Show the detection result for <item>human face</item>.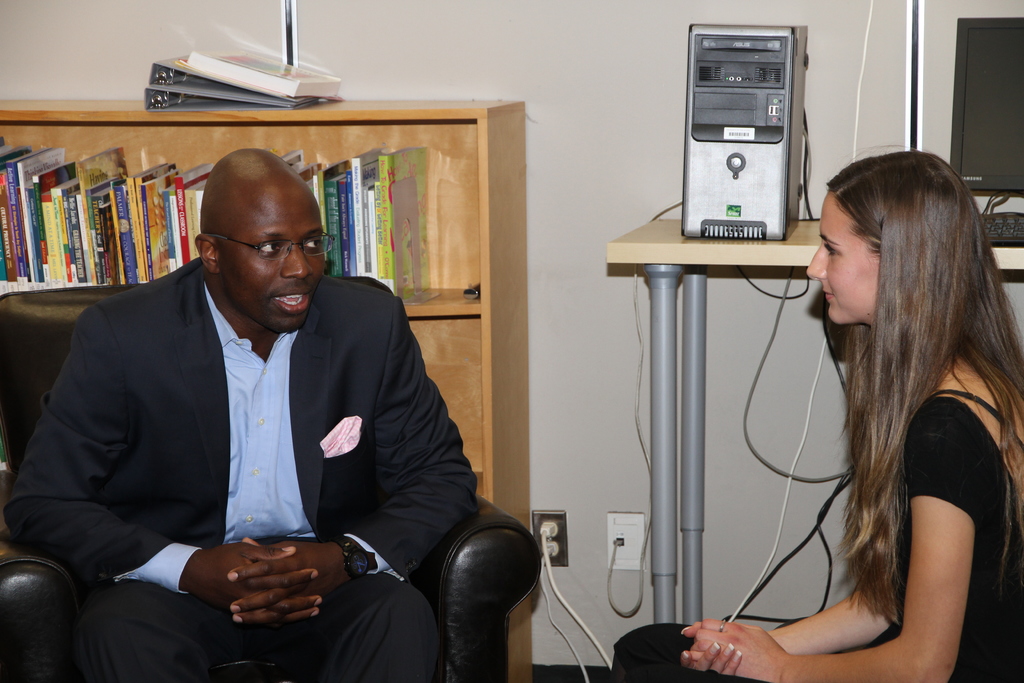
[803, 188, 883, 325].
